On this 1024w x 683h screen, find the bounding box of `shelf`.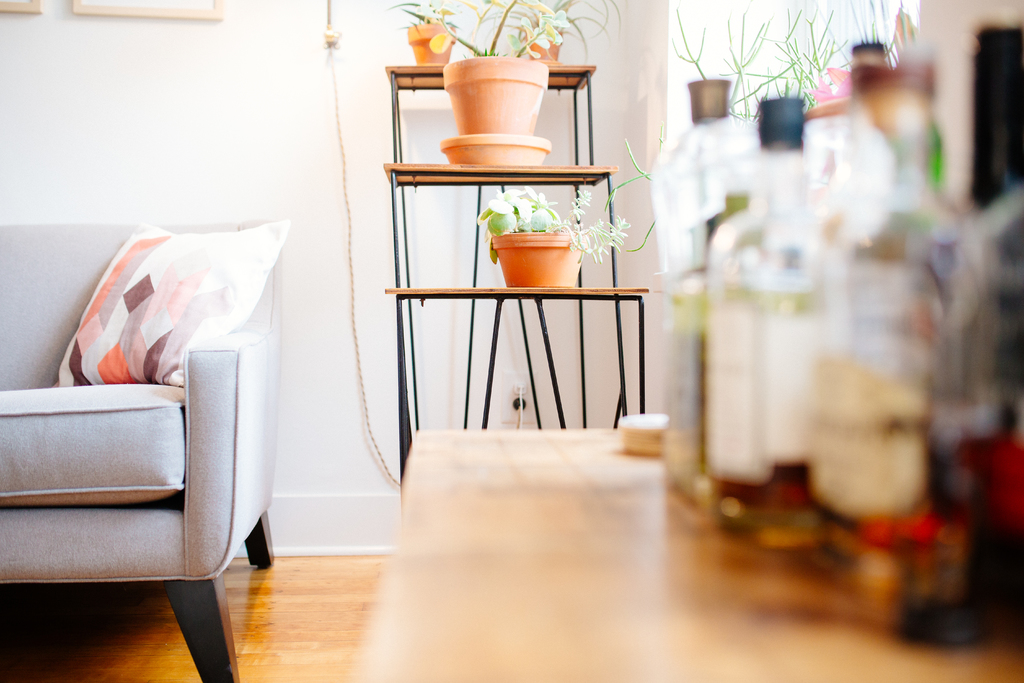
Bounding box: l=383, t=283, r=648, b=300.
